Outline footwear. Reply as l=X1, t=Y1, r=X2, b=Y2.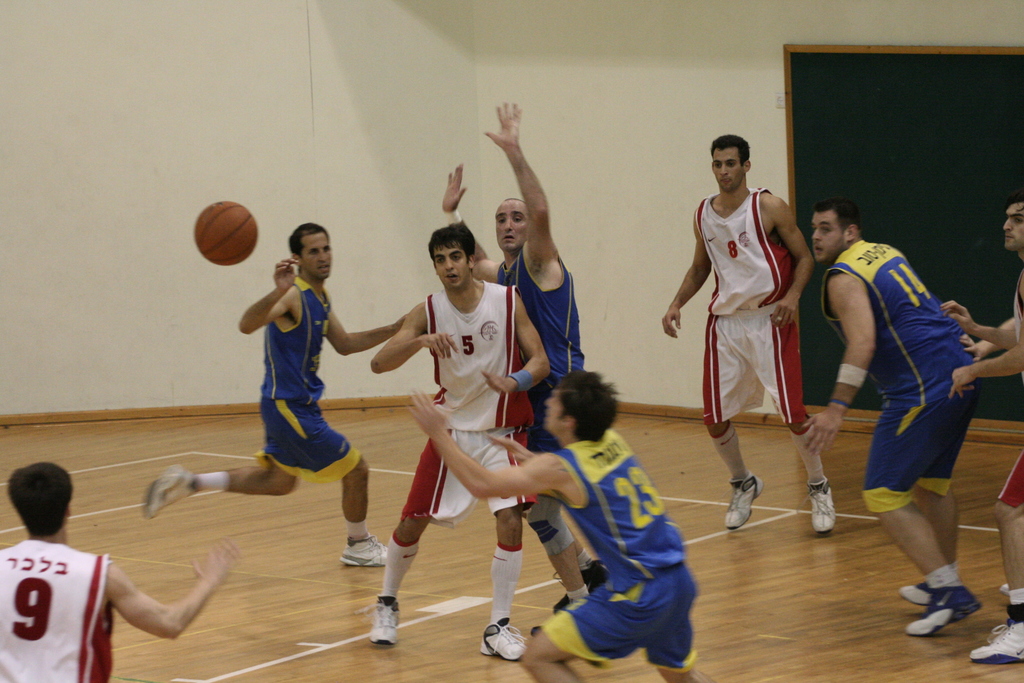
l=913, t=575, r=995, b=643.
